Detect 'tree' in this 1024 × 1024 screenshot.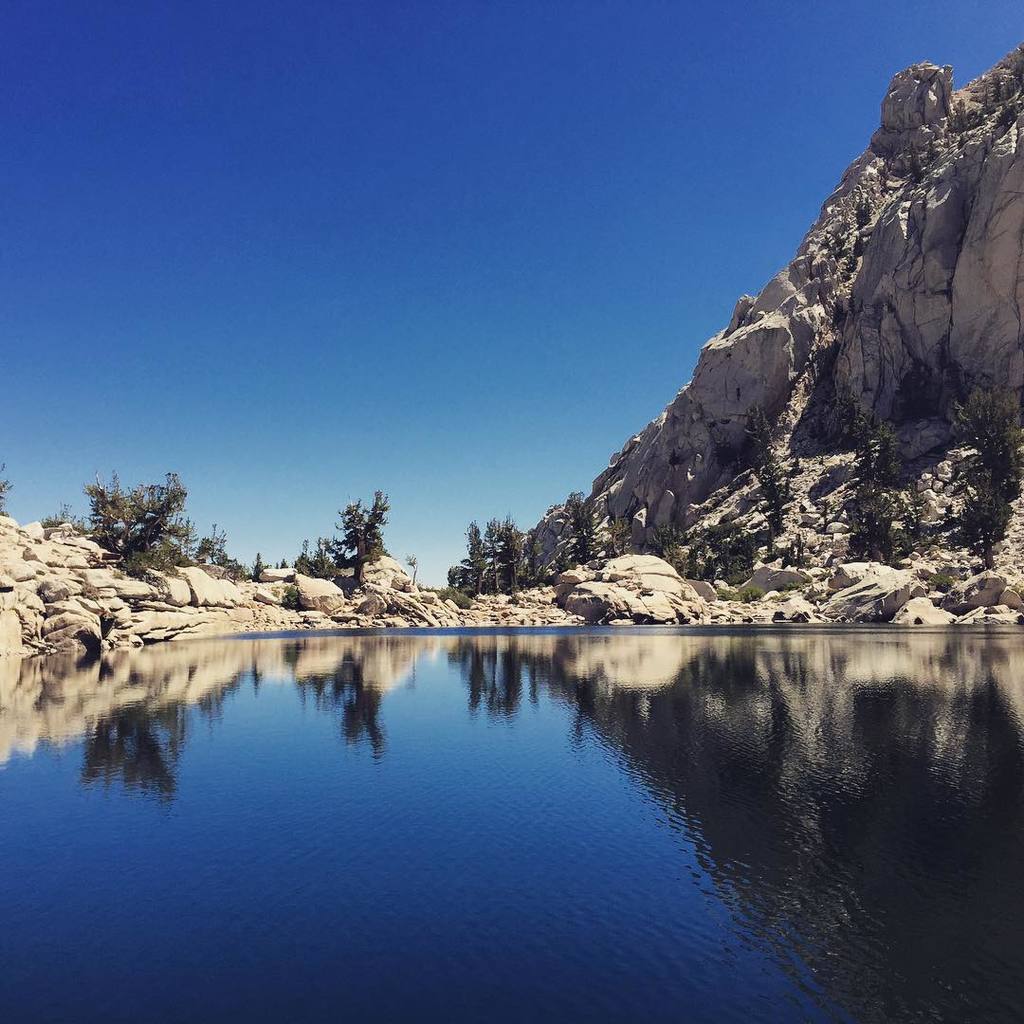
Detection: [left=662, top=548, right=690, bottom=575].
